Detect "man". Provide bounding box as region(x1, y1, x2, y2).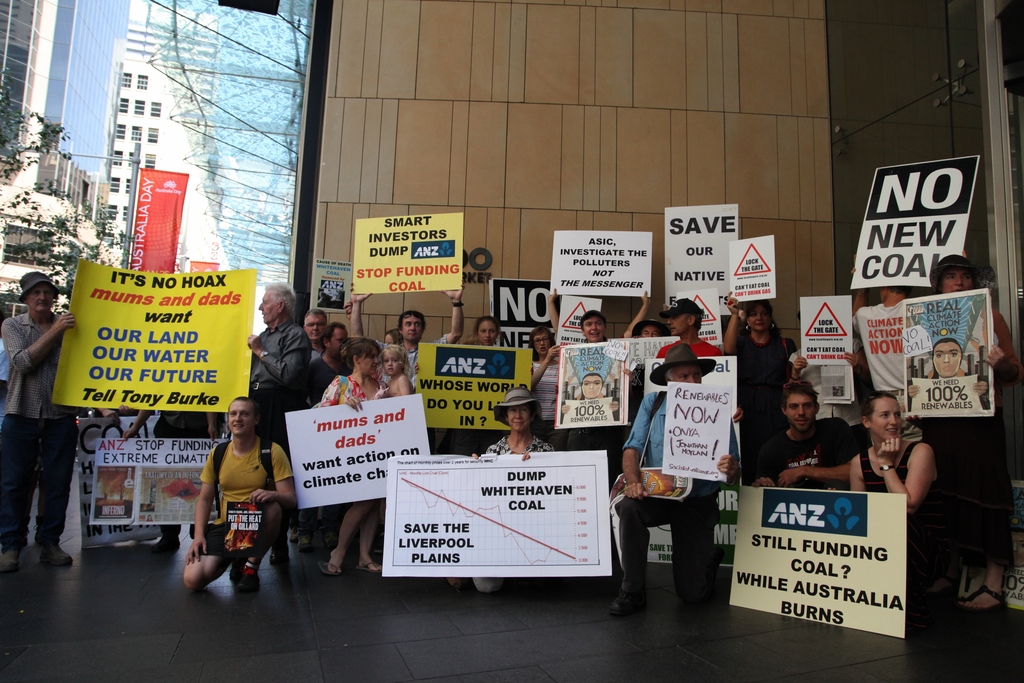
region(351, 281, 468, 399).
